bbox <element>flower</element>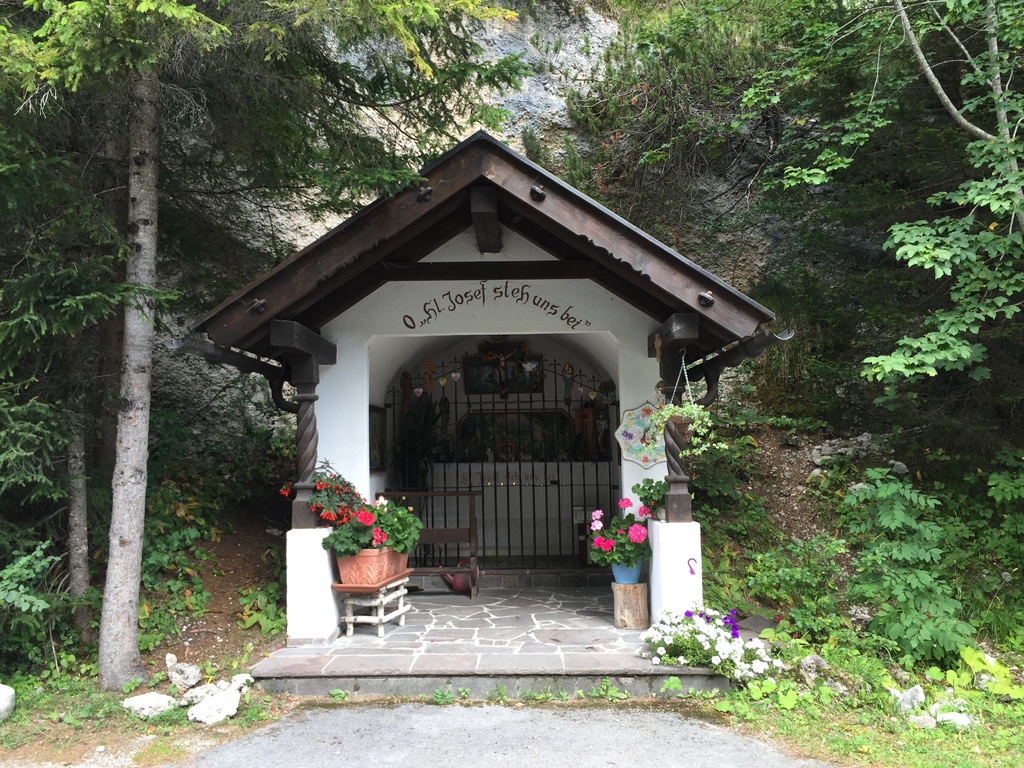
rect(589, 511, 600, 518)
